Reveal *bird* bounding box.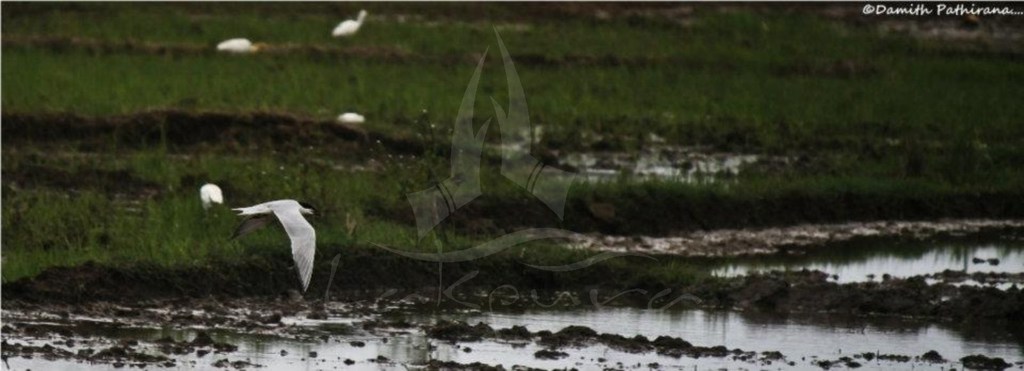
Revealed: 225 195 314 290.
